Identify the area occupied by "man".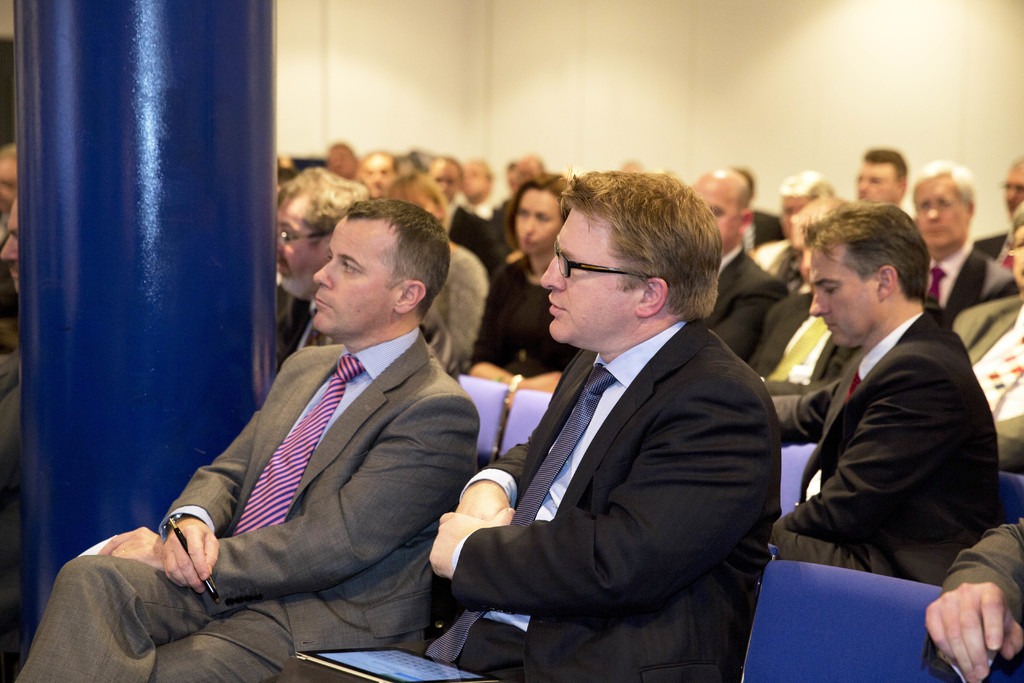
Area: box=[902, 167, 1023, 351].
